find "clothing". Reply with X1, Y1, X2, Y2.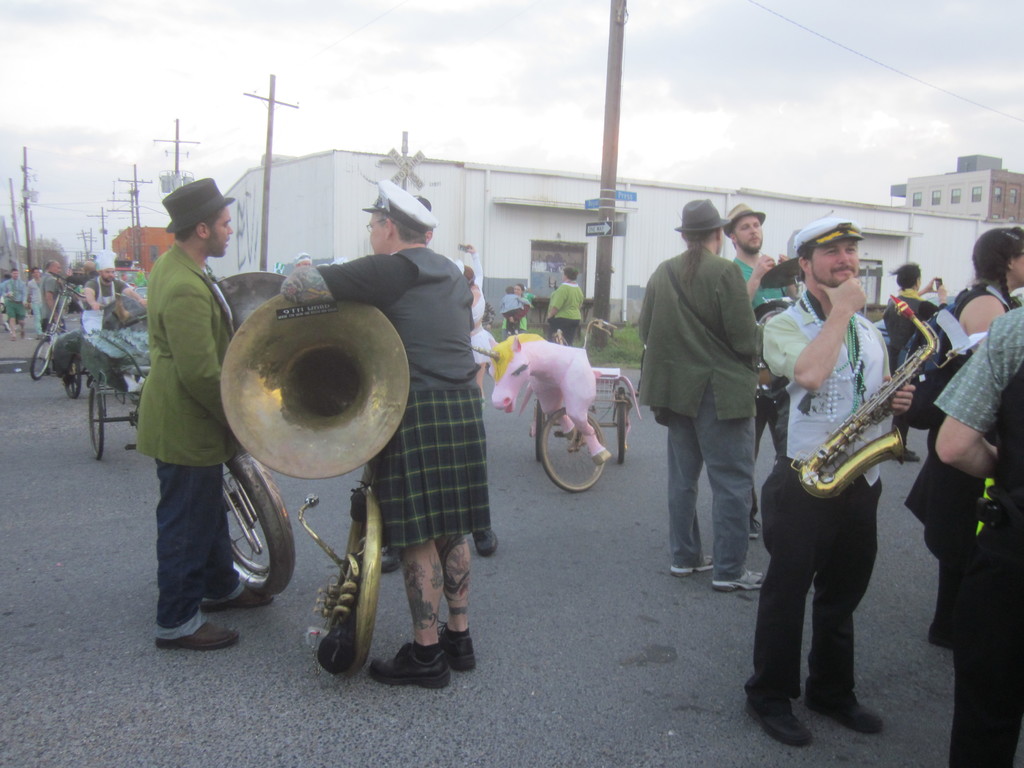
86, 273, 131, 319.
